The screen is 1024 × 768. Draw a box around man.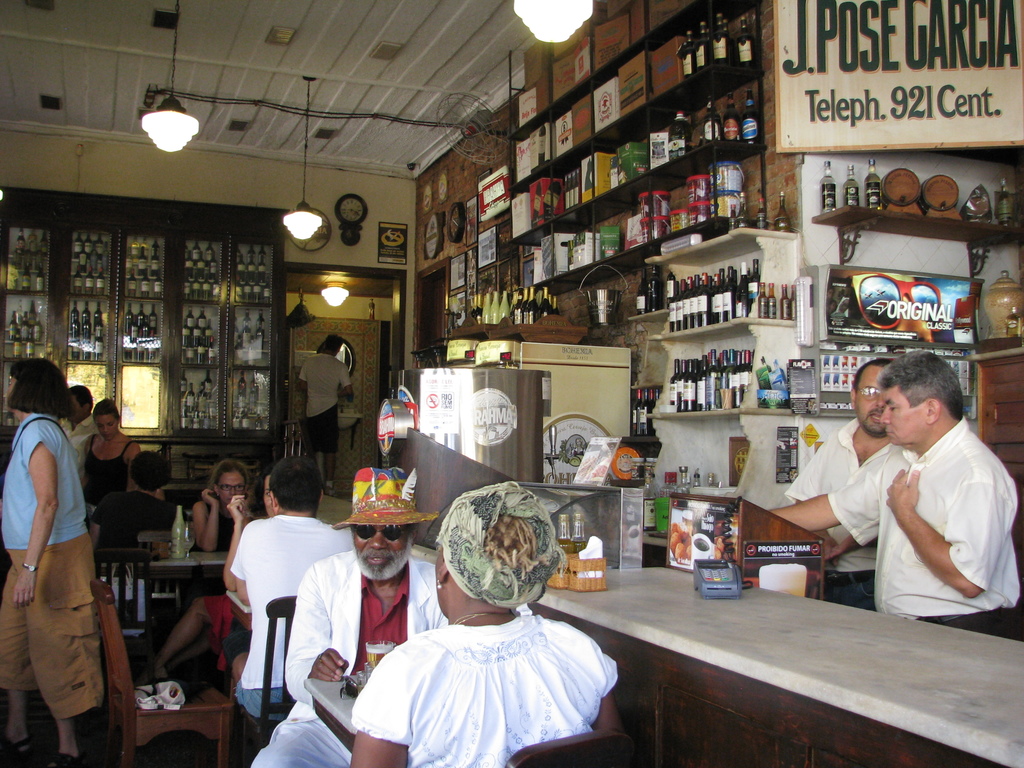
{"left": 755, "top": 351, "right": 1022, "bottom": 643}.
